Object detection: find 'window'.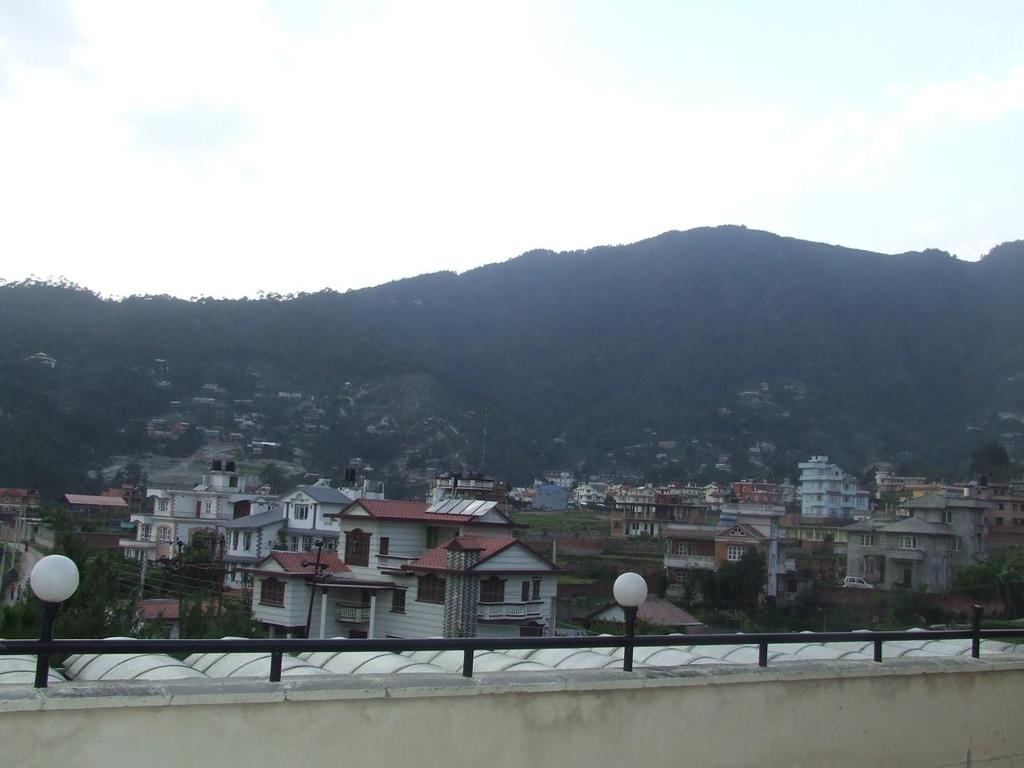
l=258, t=581, r=287, b=609.
